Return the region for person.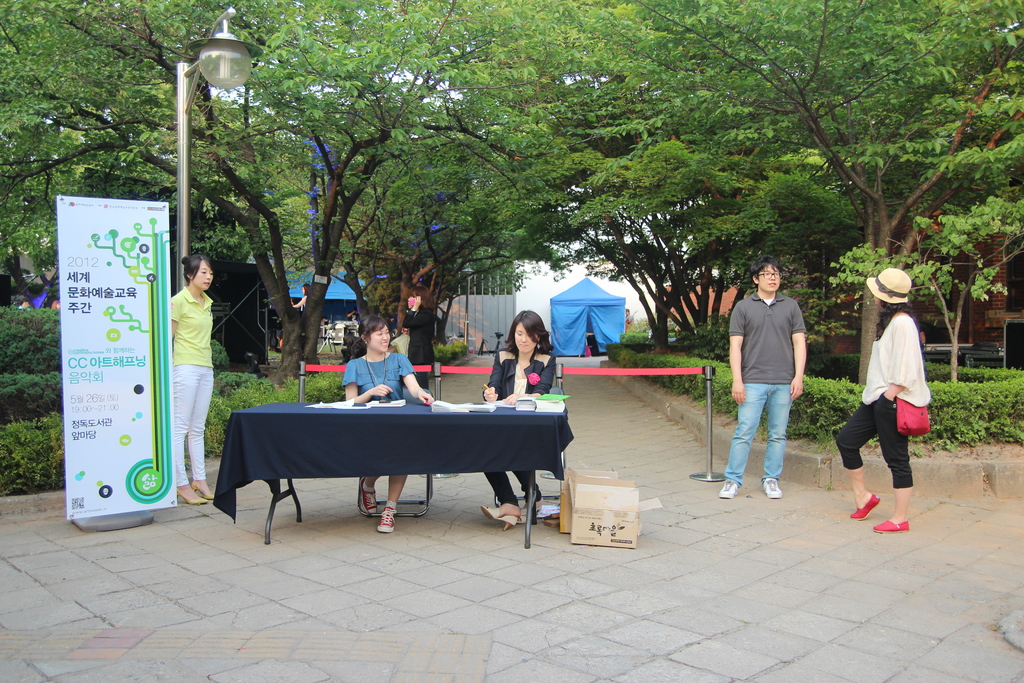
detection(166, 252, 218, 506).
